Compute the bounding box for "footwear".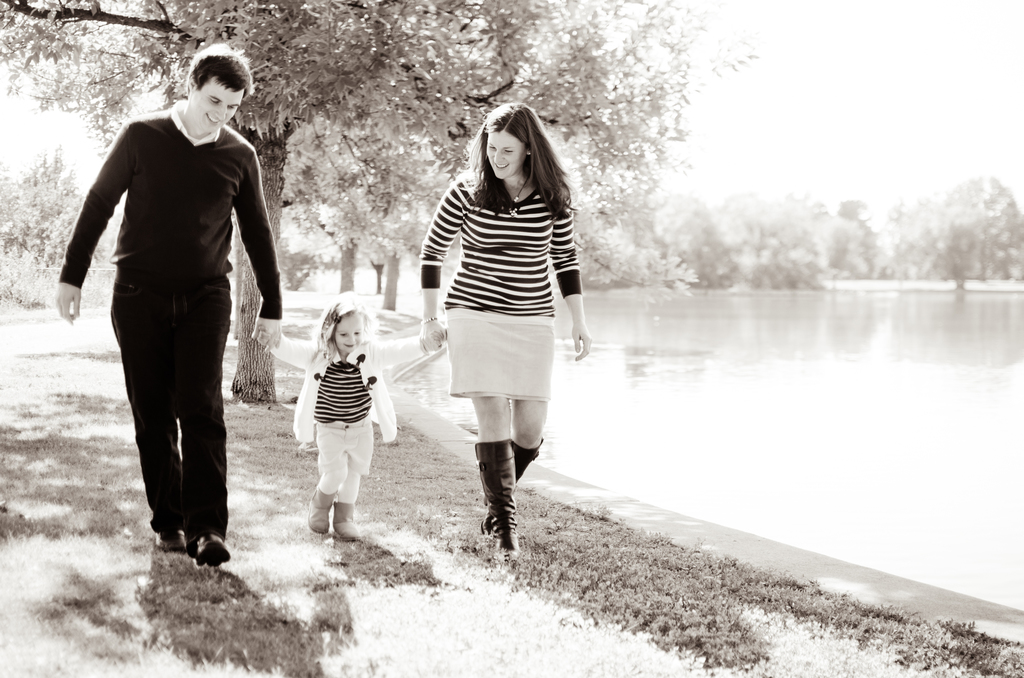
bbox(156, 529, 189, 551).
